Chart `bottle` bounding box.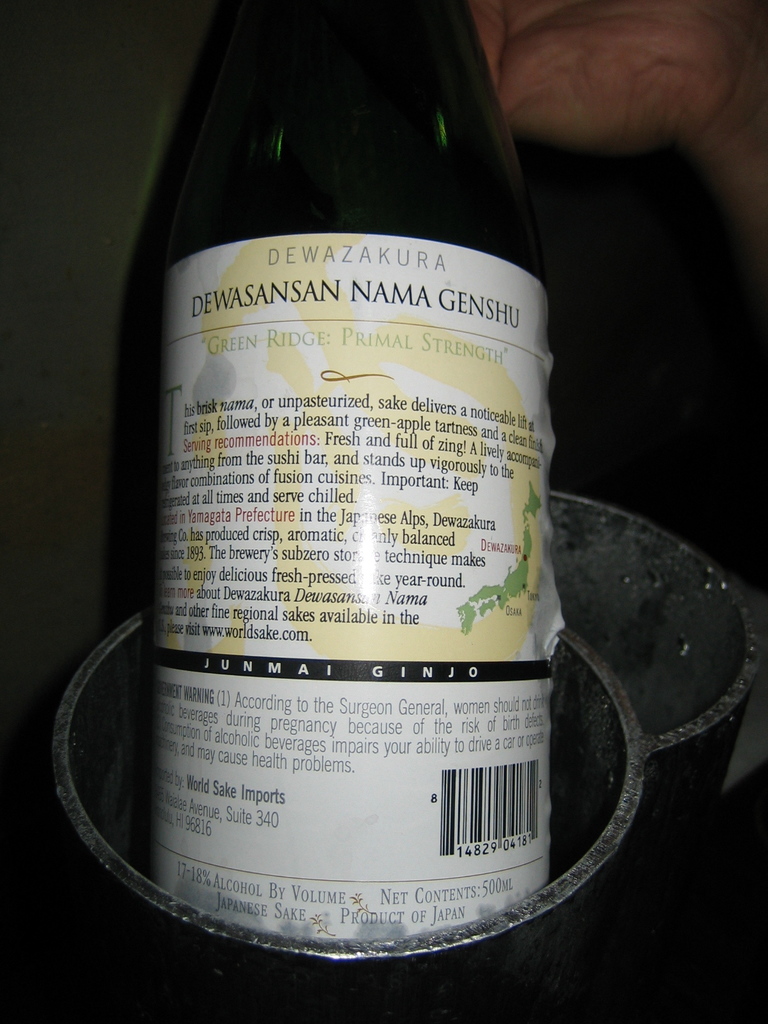
Charted: crop(94, 35, 594, 947).
